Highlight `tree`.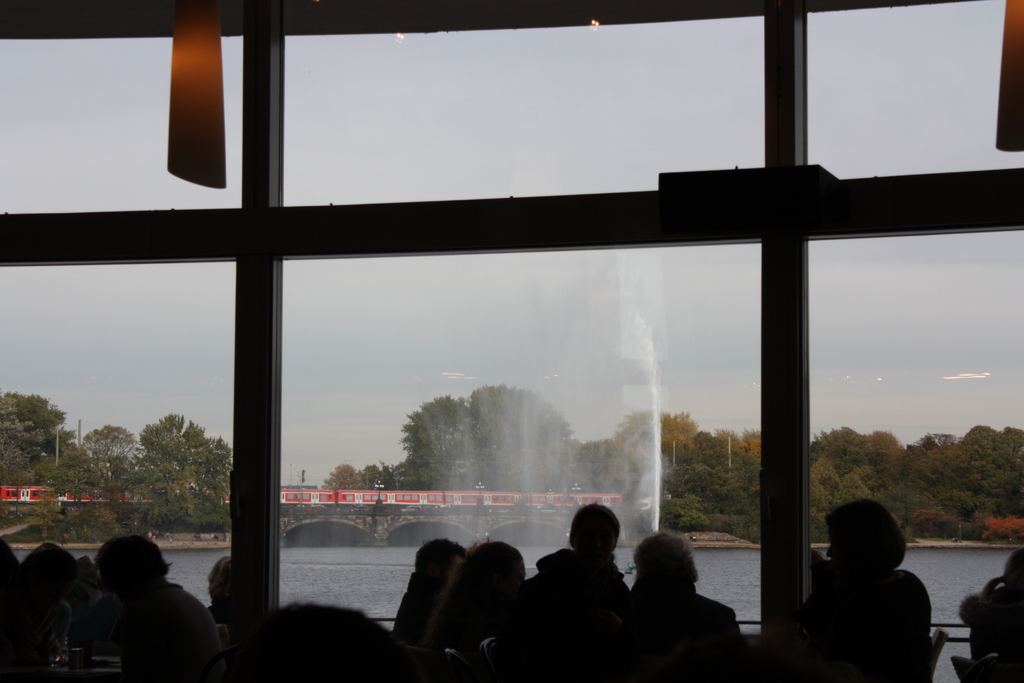
Highlighted region: [8,393,77,484].
